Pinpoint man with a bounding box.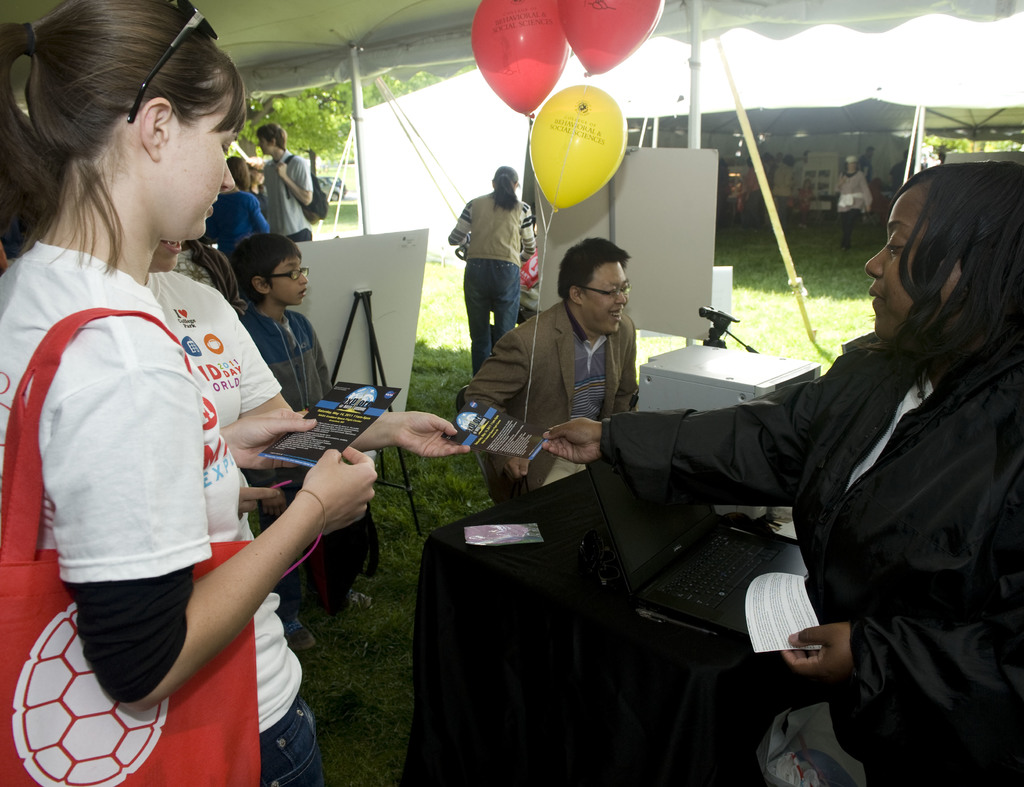
left=257, top=118, right=319, bottom=242.
